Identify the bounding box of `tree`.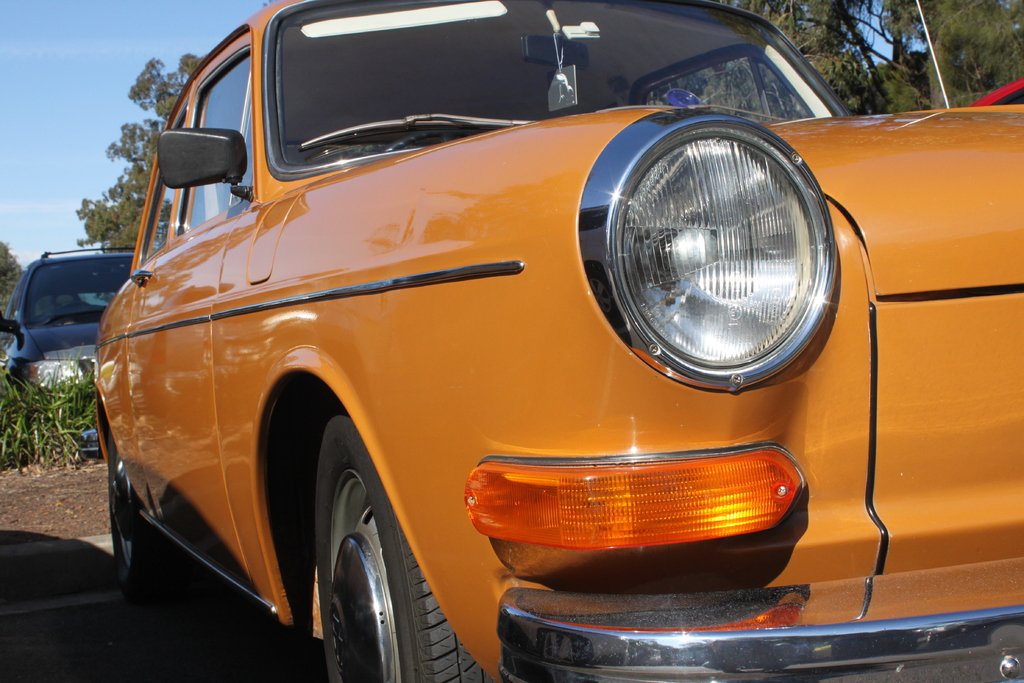
BBox(74, 55, 205, 248).
